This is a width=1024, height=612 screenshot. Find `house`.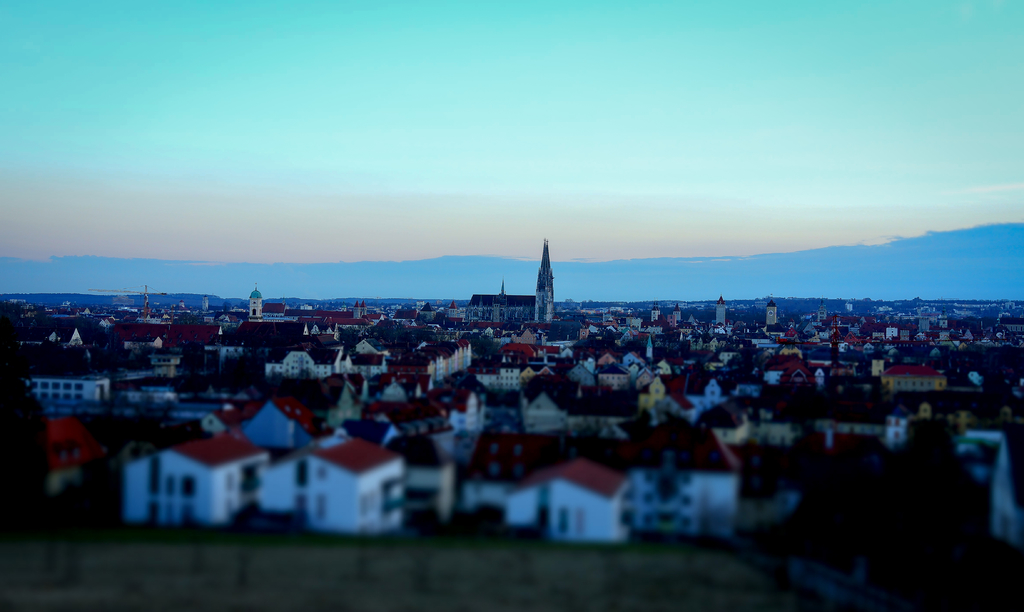
Bounding box: 913,308,931,342.
